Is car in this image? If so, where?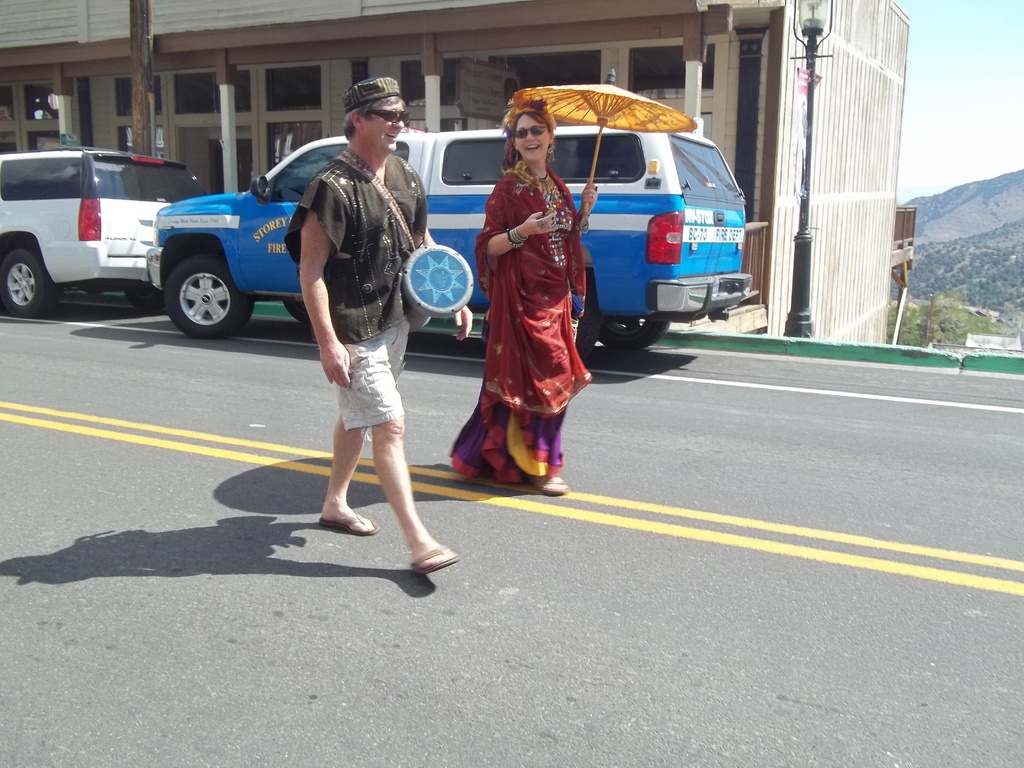
Yes, at left=140, top=127, right=758, bottom=358.
